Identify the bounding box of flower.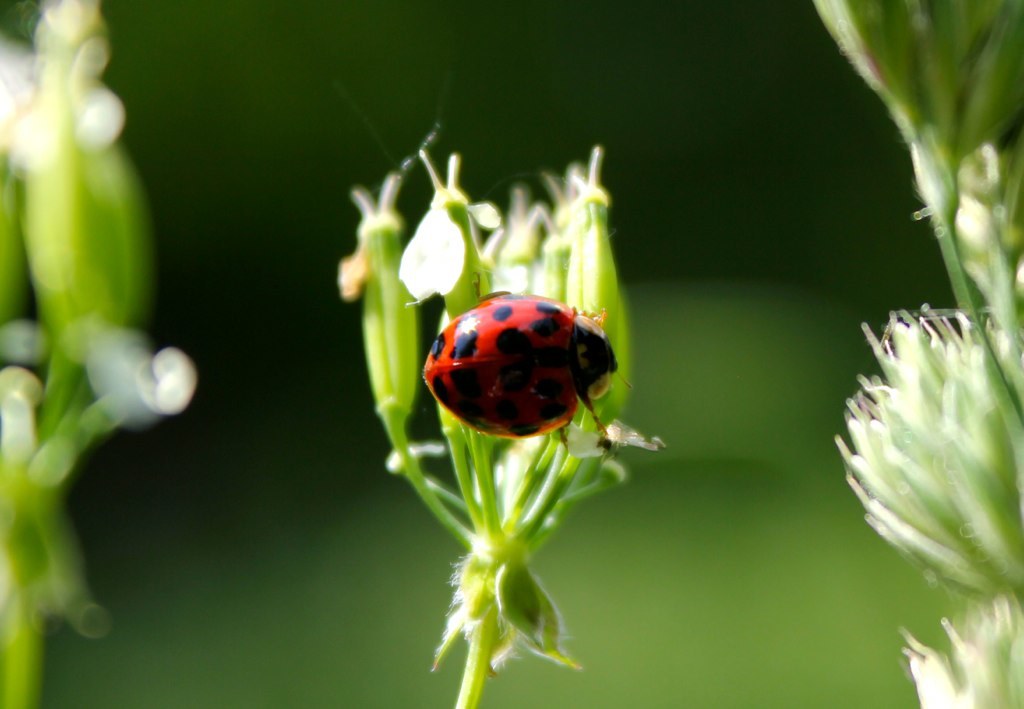
[379,160,512,339].
